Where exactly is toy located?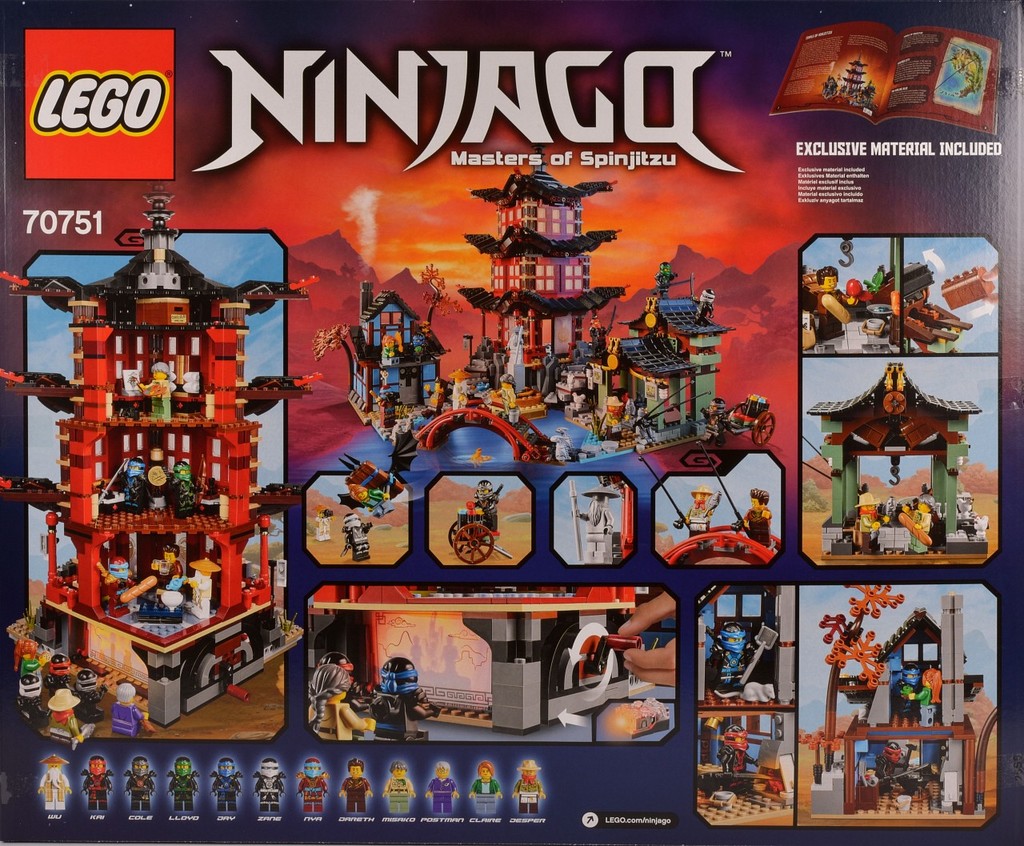
Its bounding box is Rect(496, 379, 511, 420).
